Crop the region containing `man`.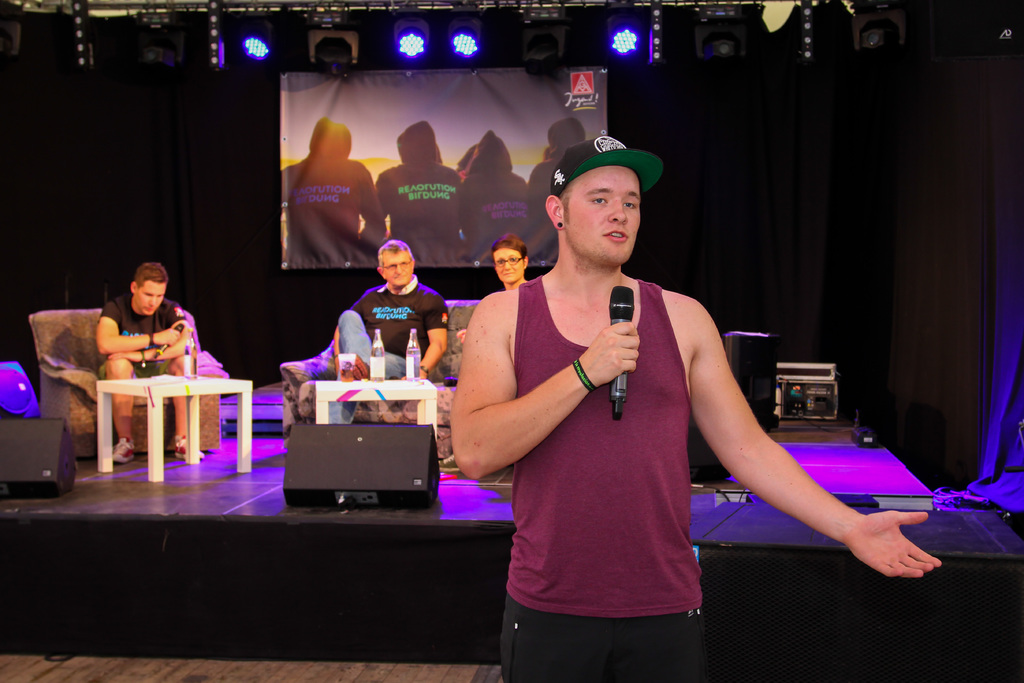
Crop region: box=[371, 118, 476, 279].
